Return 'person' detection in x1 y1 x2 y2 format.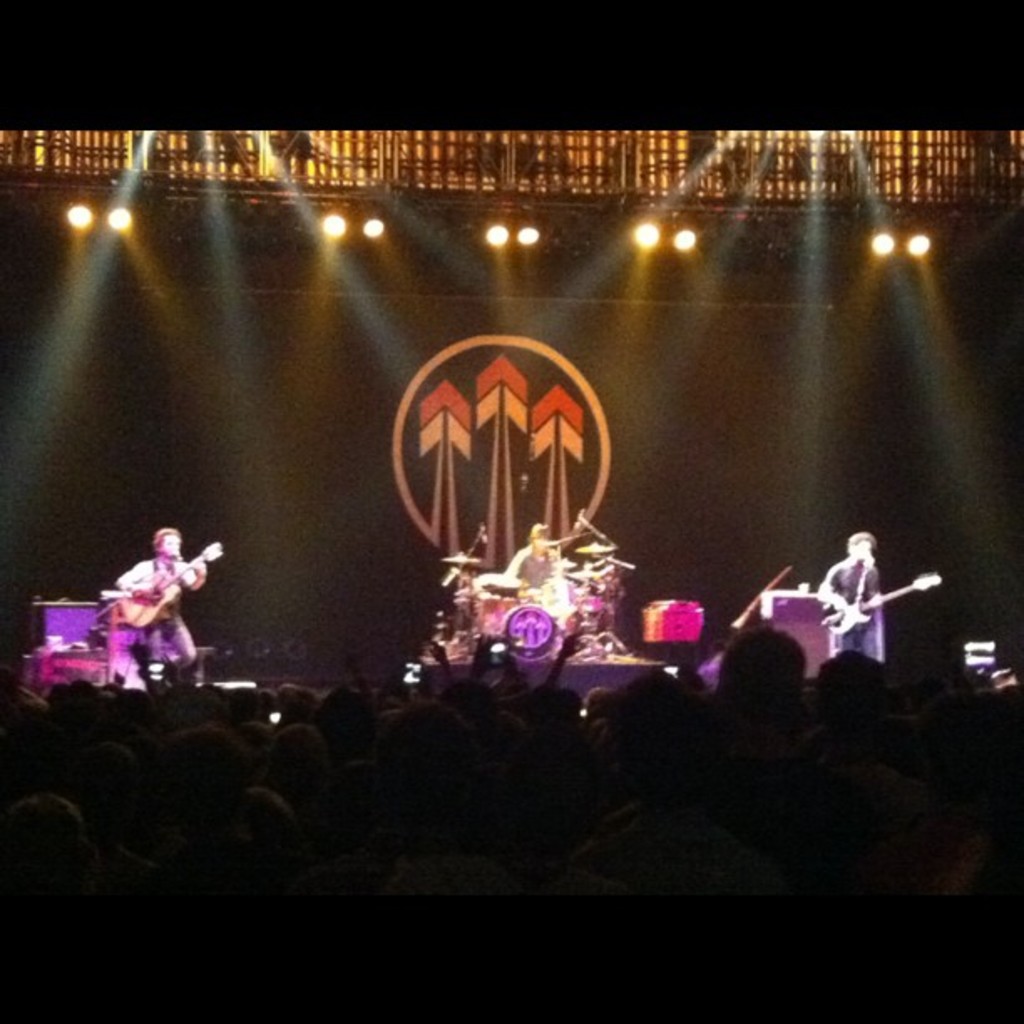
509 502 567 617.
